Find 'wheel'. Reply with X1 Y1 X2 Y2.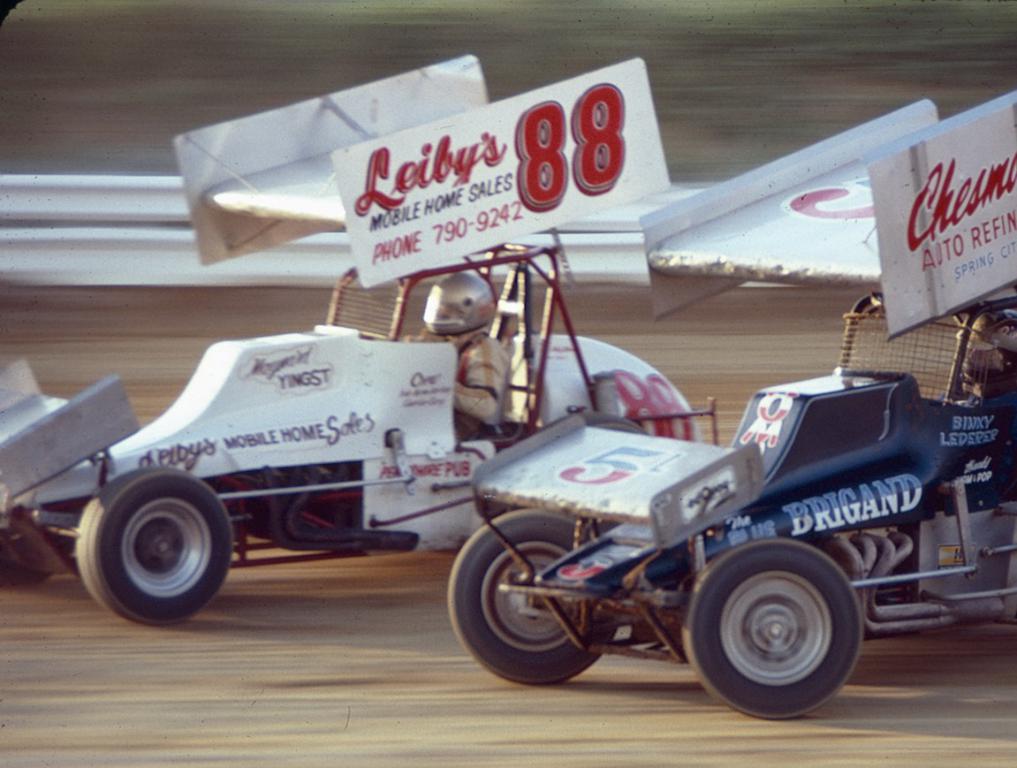
685 534 865 721.
